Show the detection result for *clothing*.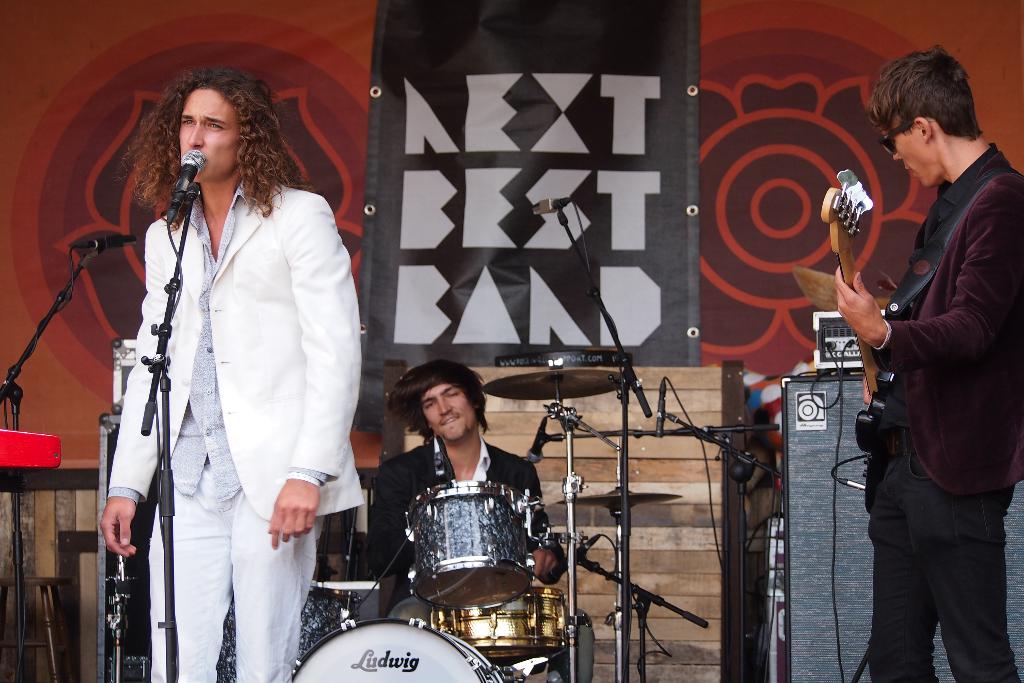
(367, 432, 564, 616).
